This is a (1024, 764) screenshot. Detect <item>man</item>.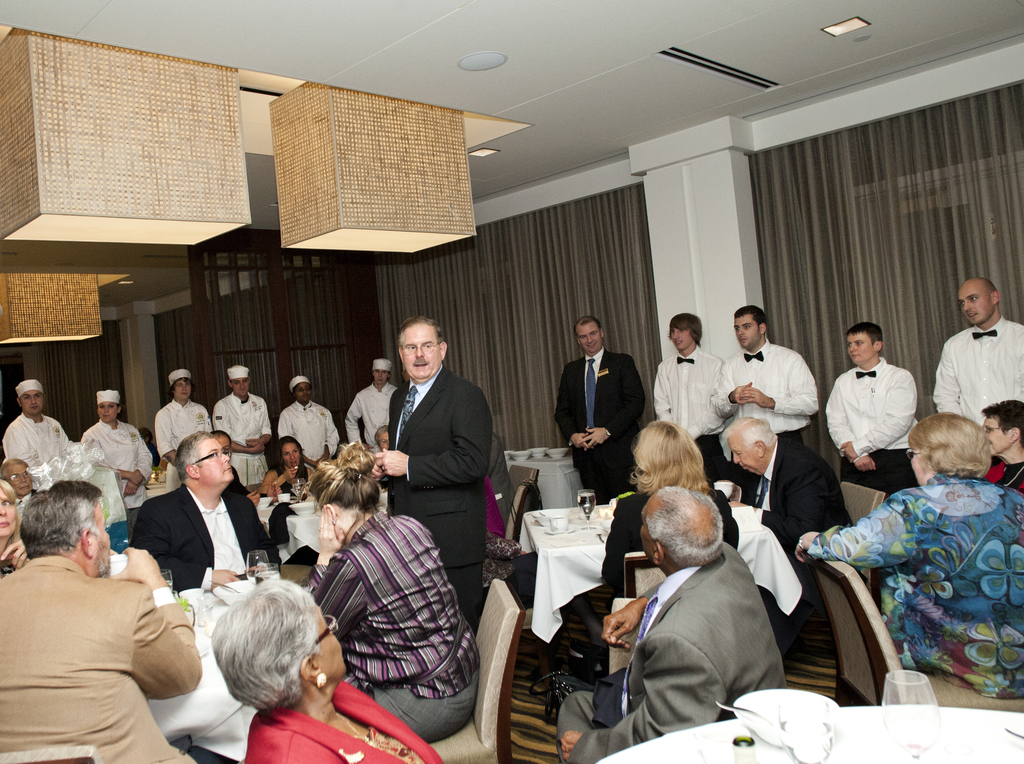
[x1=129, y1=428, x2=278, y2=598].
